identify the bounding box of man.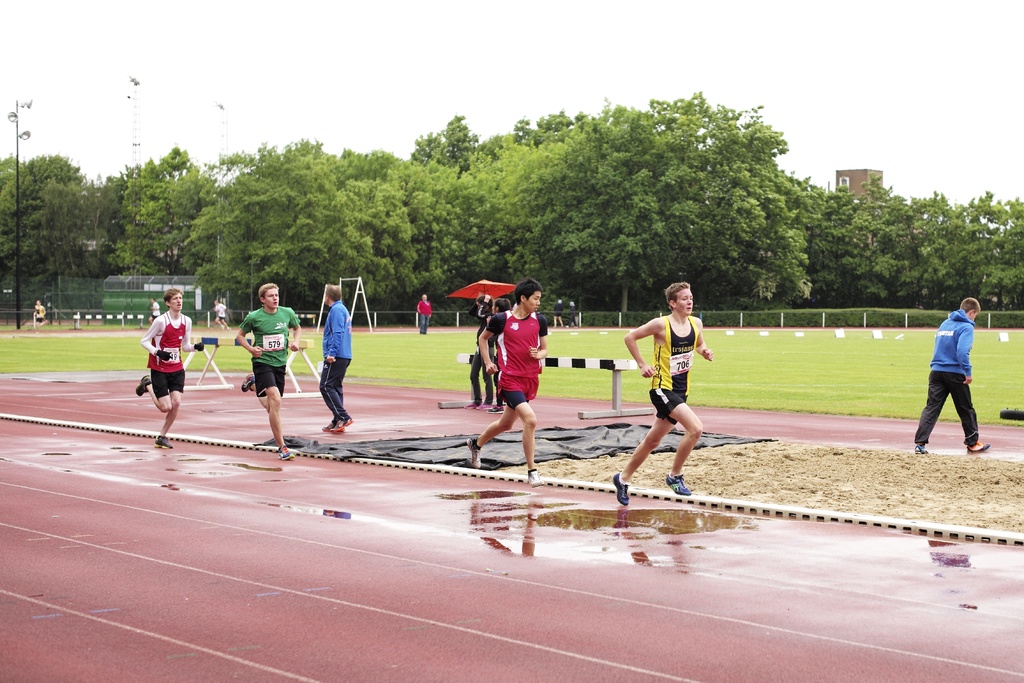
213,300,228,331.
